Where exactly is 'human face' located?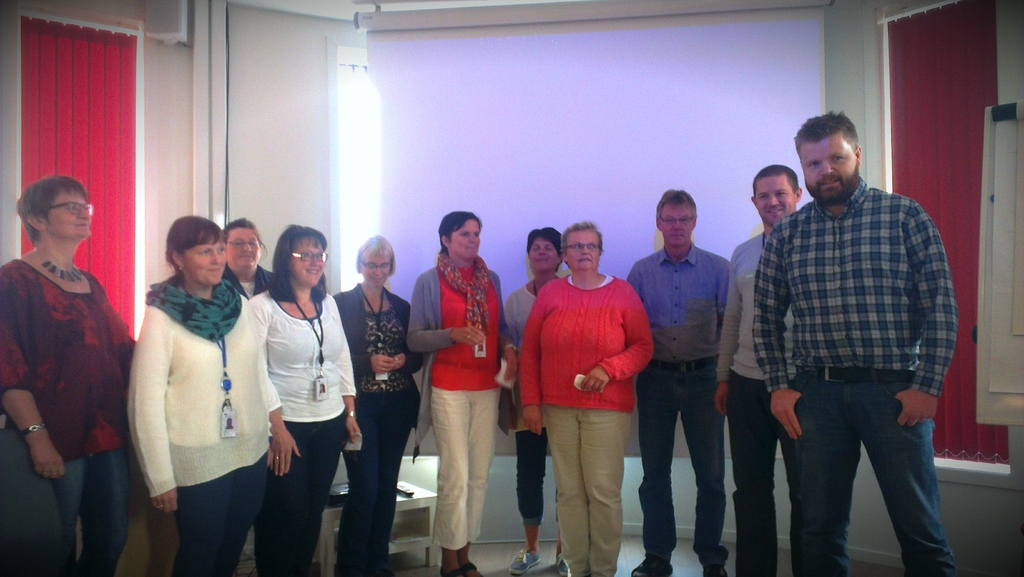
Its bounding box is [x1=54, y1=188, x2=93, y2=239].
